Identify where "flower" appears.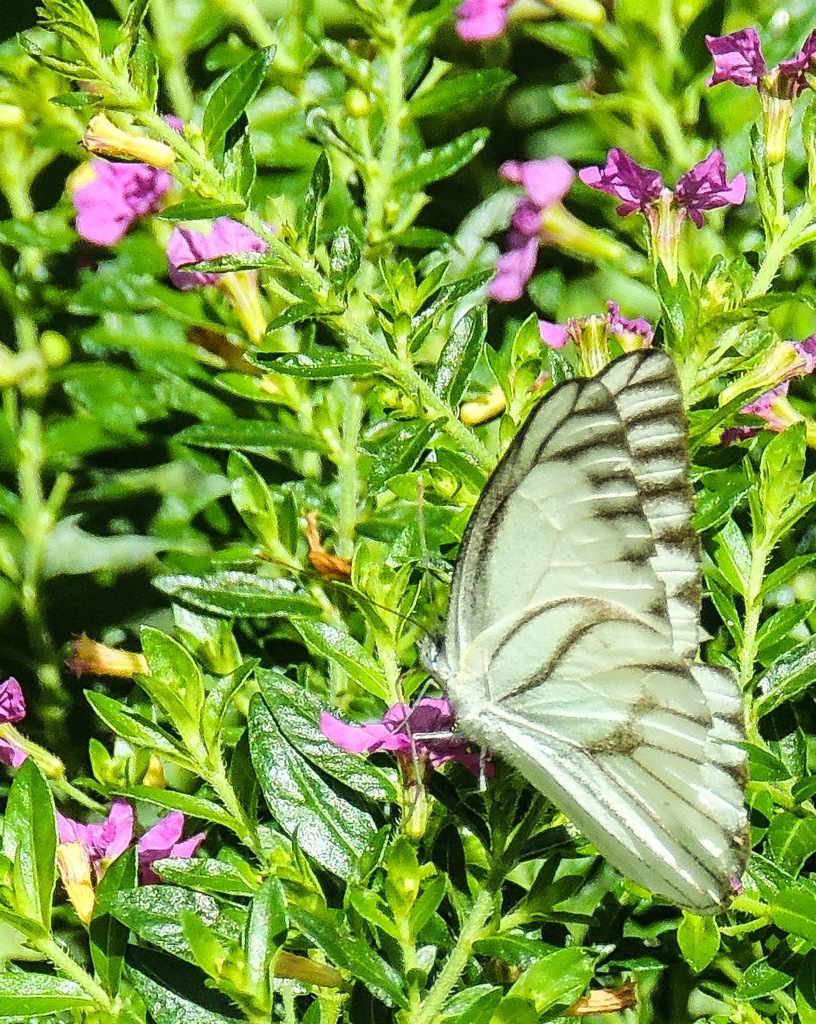
Appears at l=704, t=24, r=815, b=172.
